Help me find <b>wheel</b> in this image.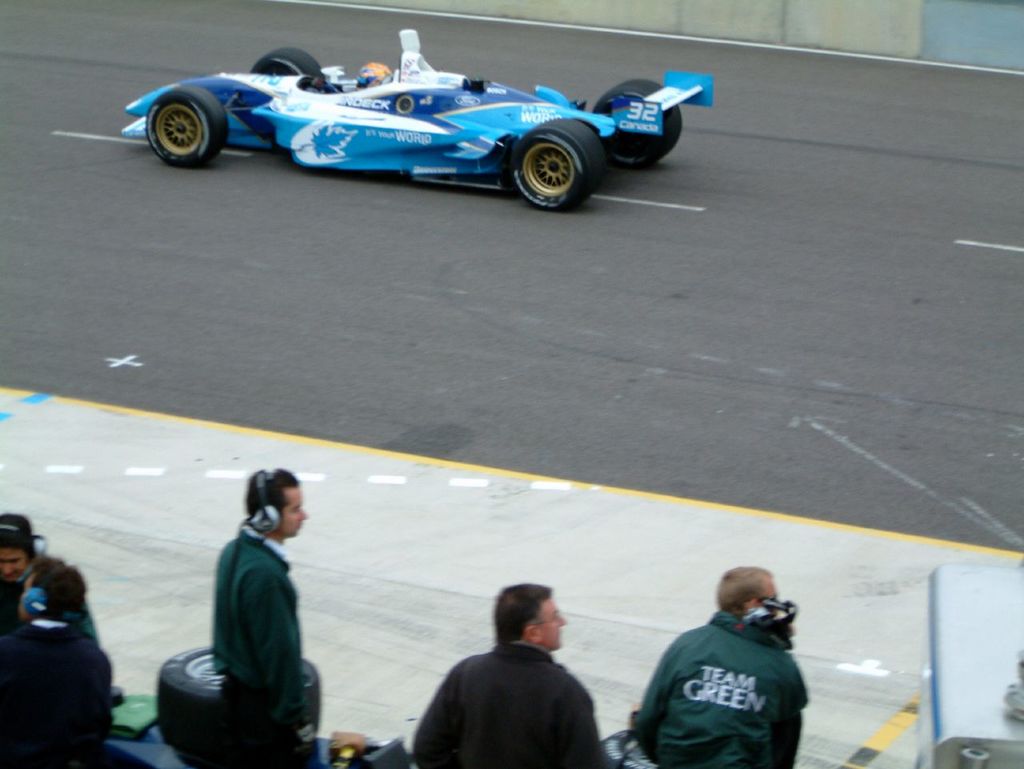
Found it: bbox(594, 78, 683, 170).
